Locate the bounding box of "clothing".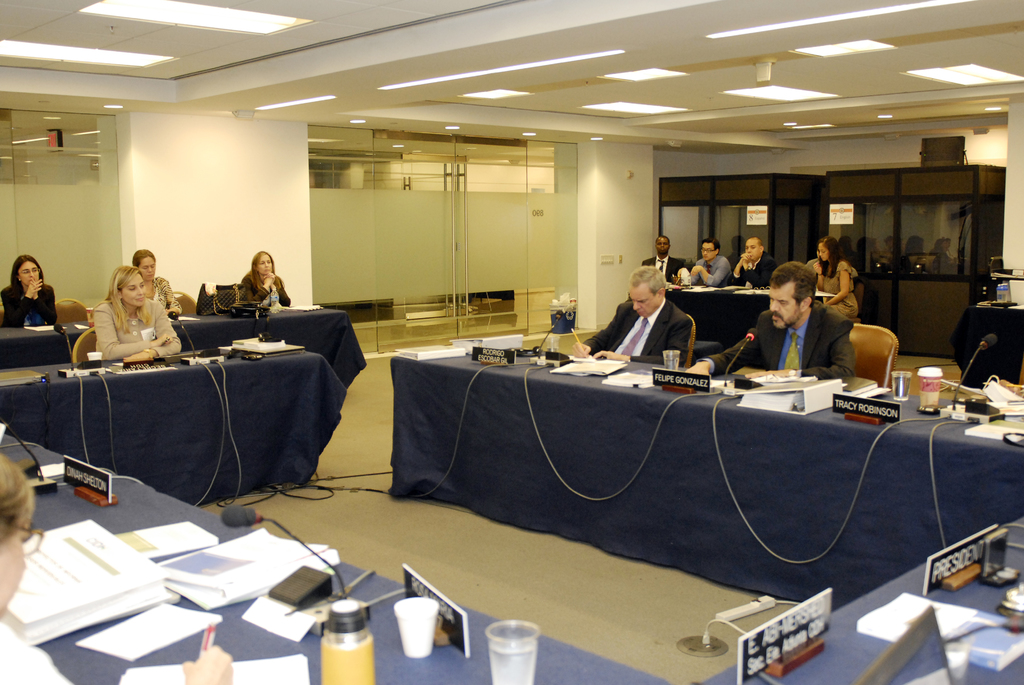
Bounding box: box=[822, 258, 862, 320].
